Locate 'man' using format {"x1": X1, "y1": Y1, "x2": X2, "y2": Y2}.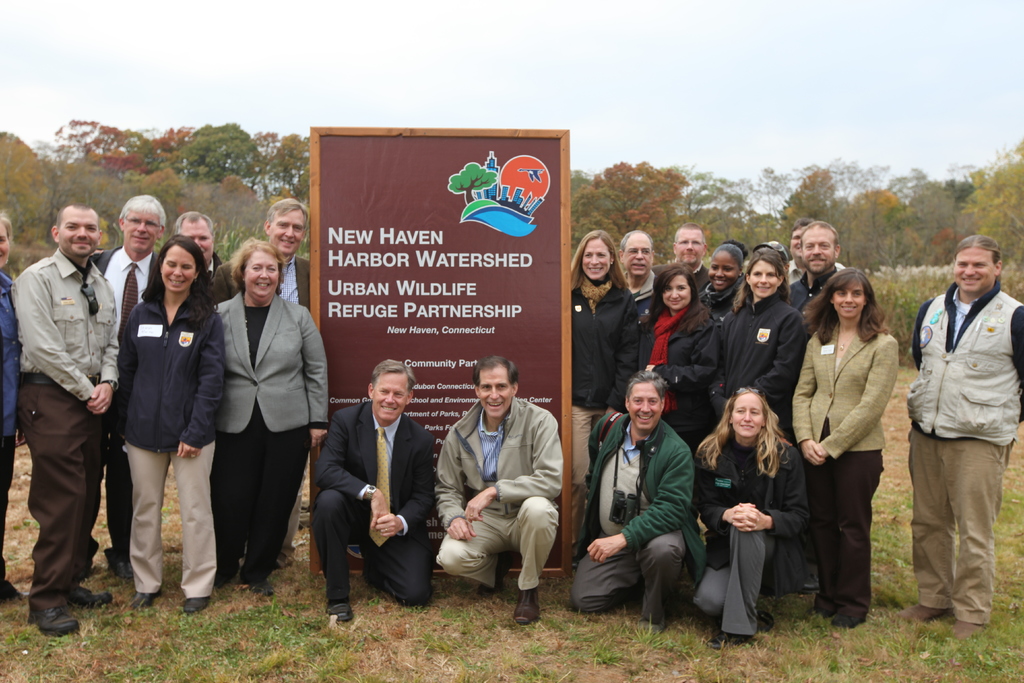
{"x1": 436, "y1": 356, "x2": 562, "y2": 625}.
